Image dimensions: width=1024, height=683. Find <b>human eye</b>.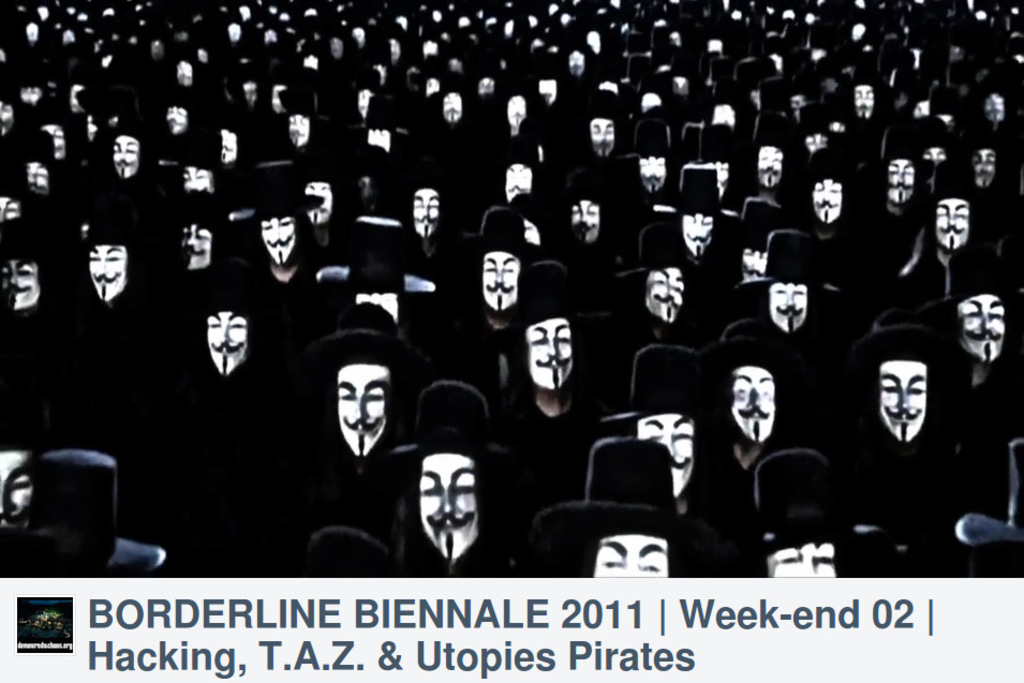
bbox=[478, 258, 499, 276].
